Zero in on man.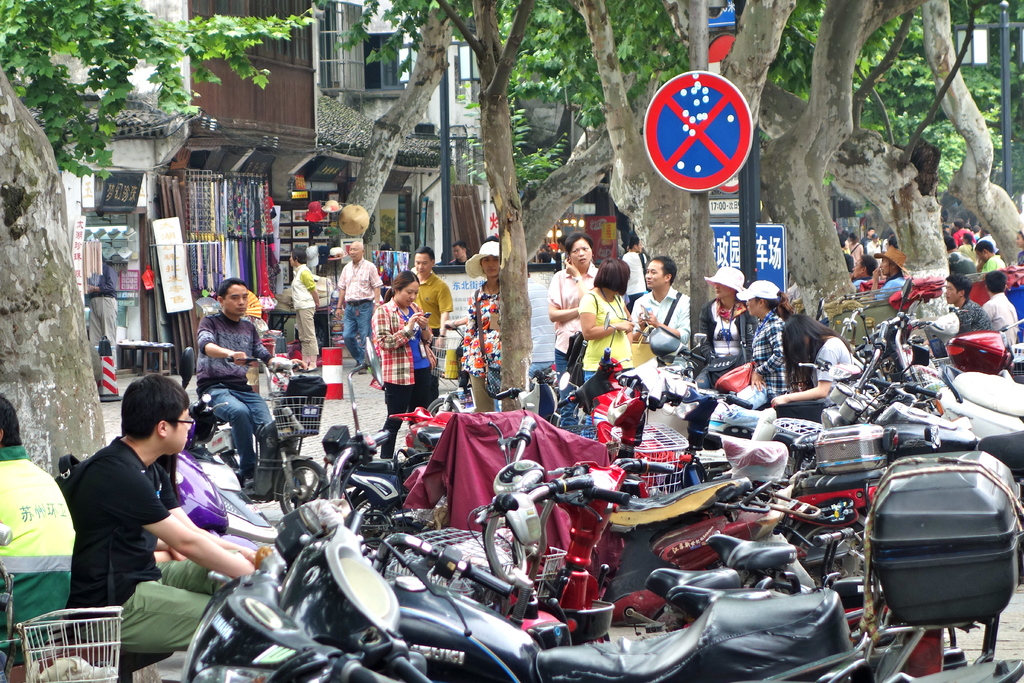
Zeroed in: bbox(336, 239, 385, 370).
